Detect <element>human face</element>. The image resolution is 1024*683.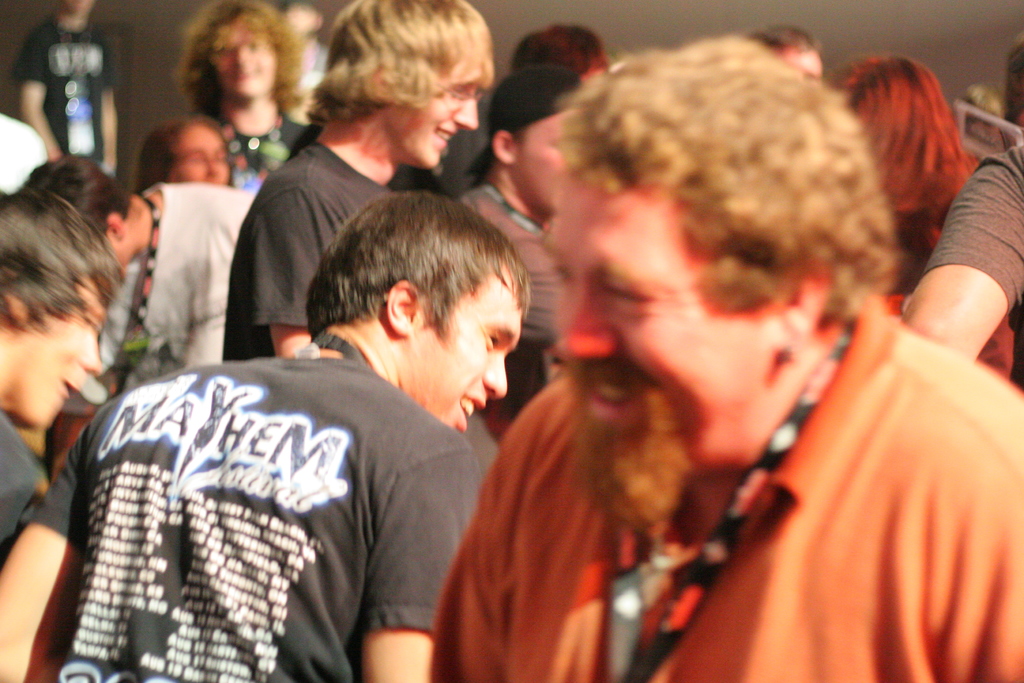
385 55 483 167.
